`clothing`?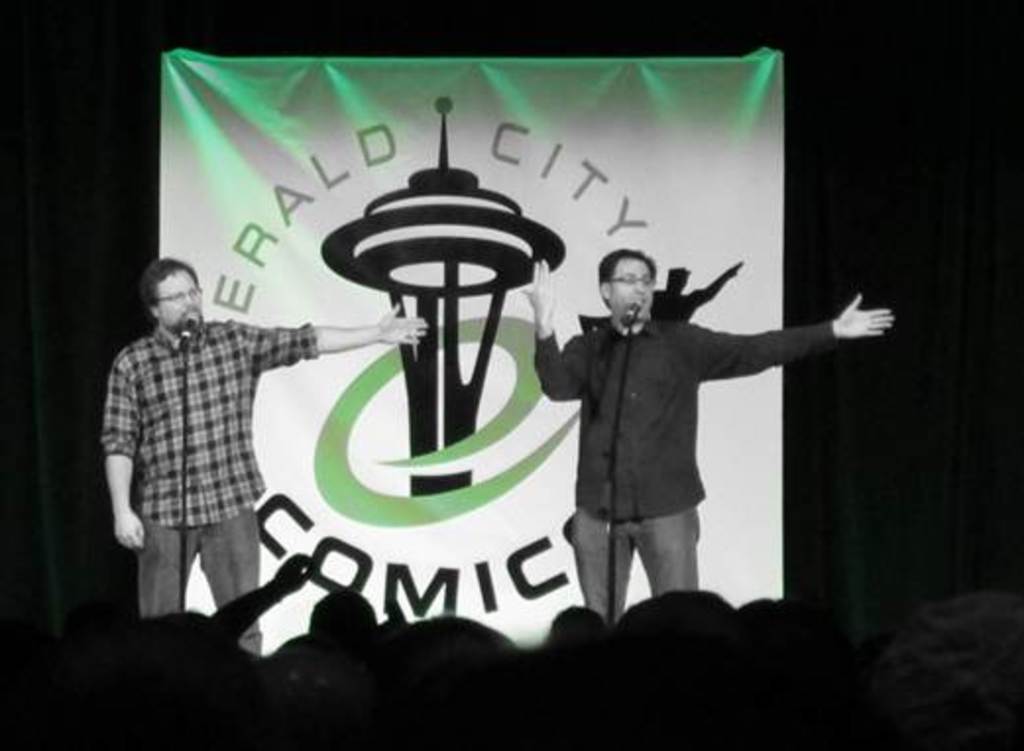
527,295,851,602
